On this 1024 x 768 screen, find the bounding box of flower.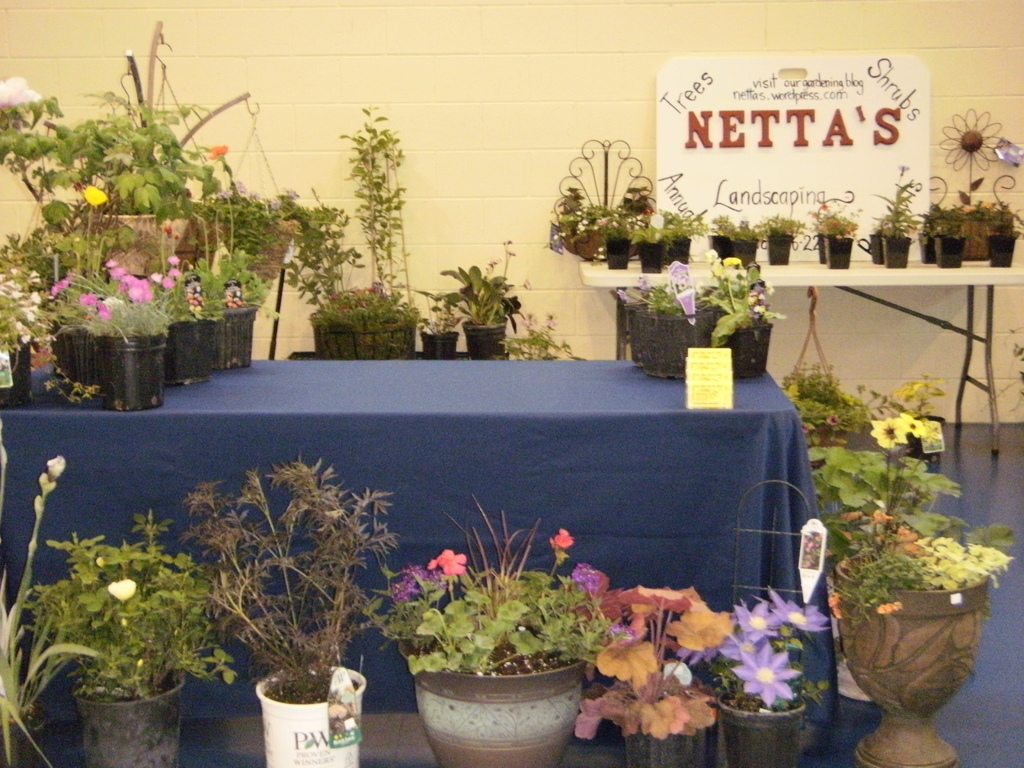
Bounding box: [left=705, top=248, right=714, bottom=264].
